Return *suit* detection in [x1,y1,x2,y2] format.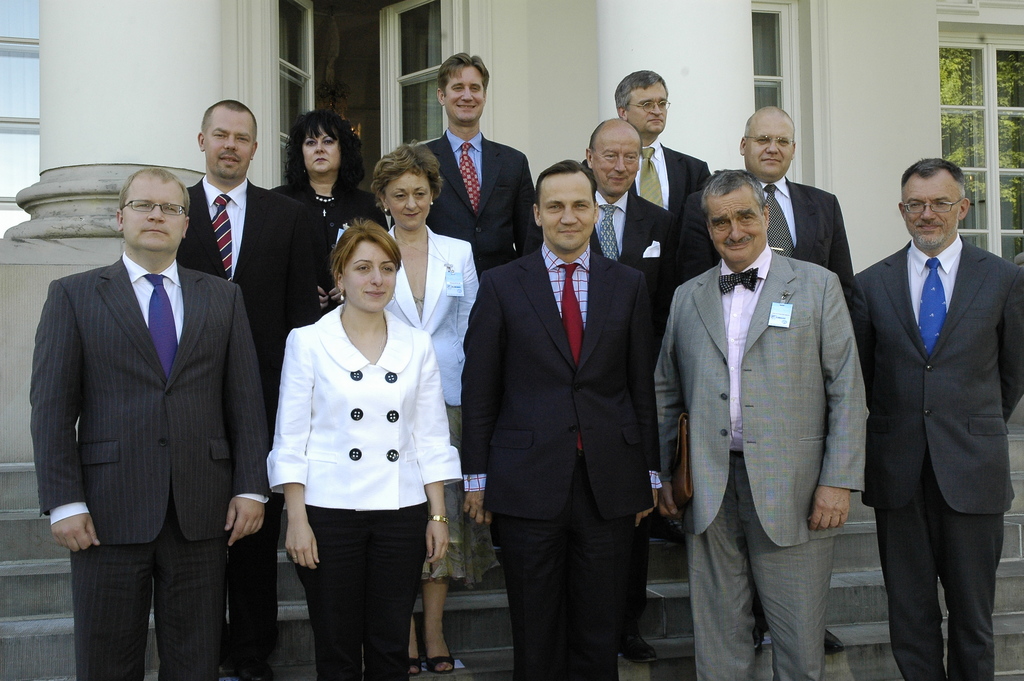
[179,177,322,678].
